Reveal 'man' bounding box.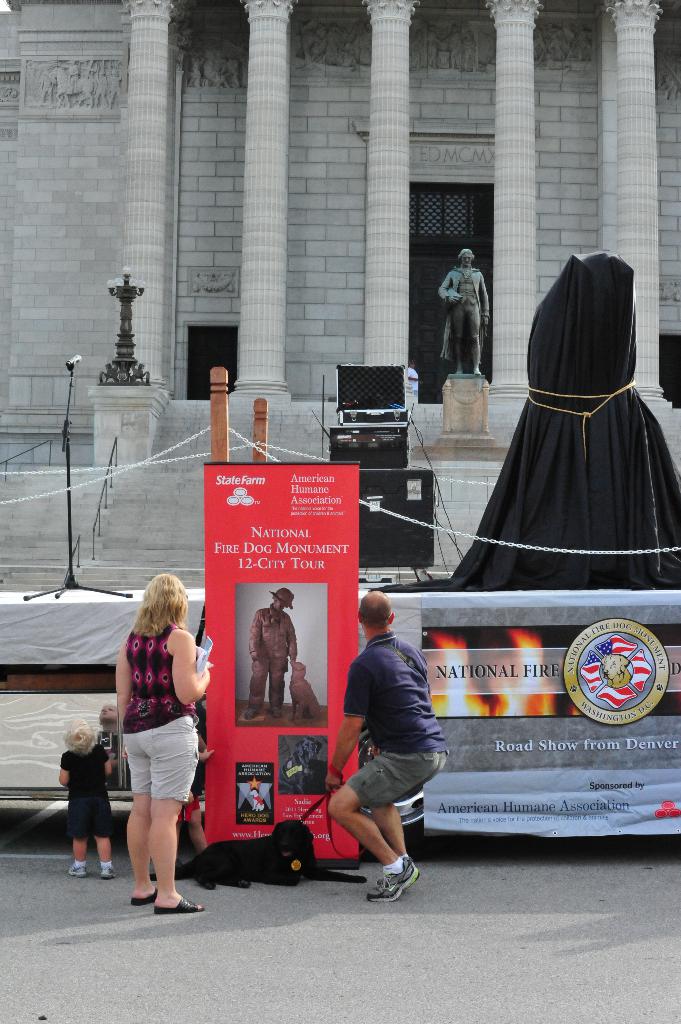
Revealed: detection(406, 360, 422, 398).
